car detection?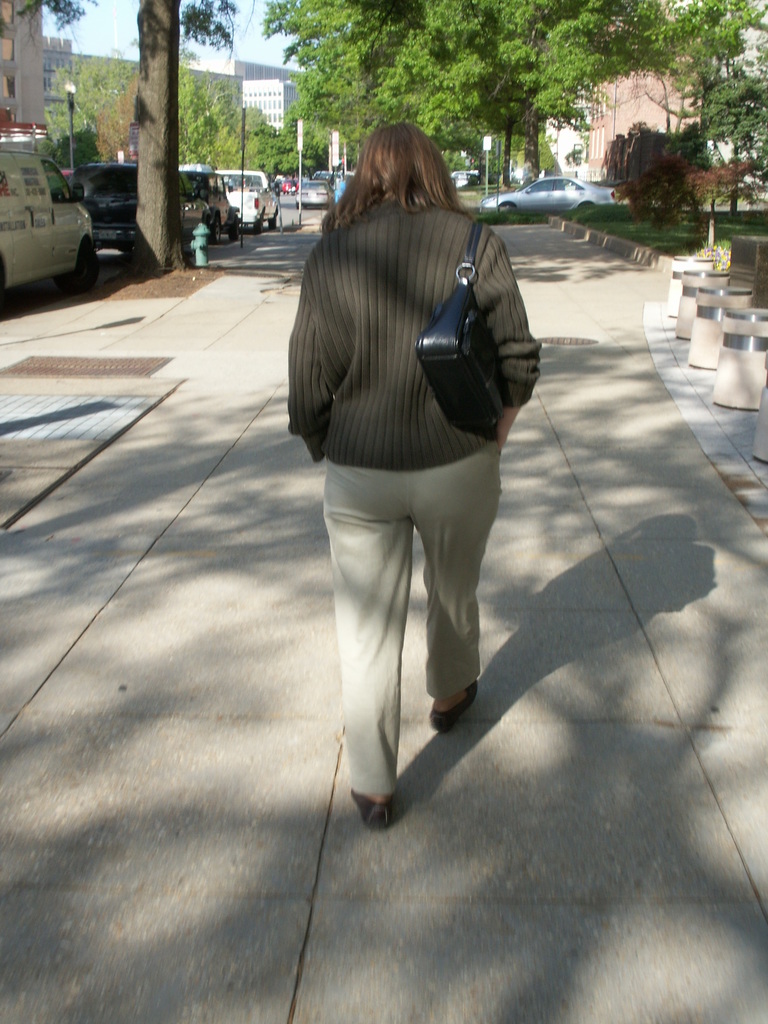
(x1=70, y1=161, x2=212, y2=250)
